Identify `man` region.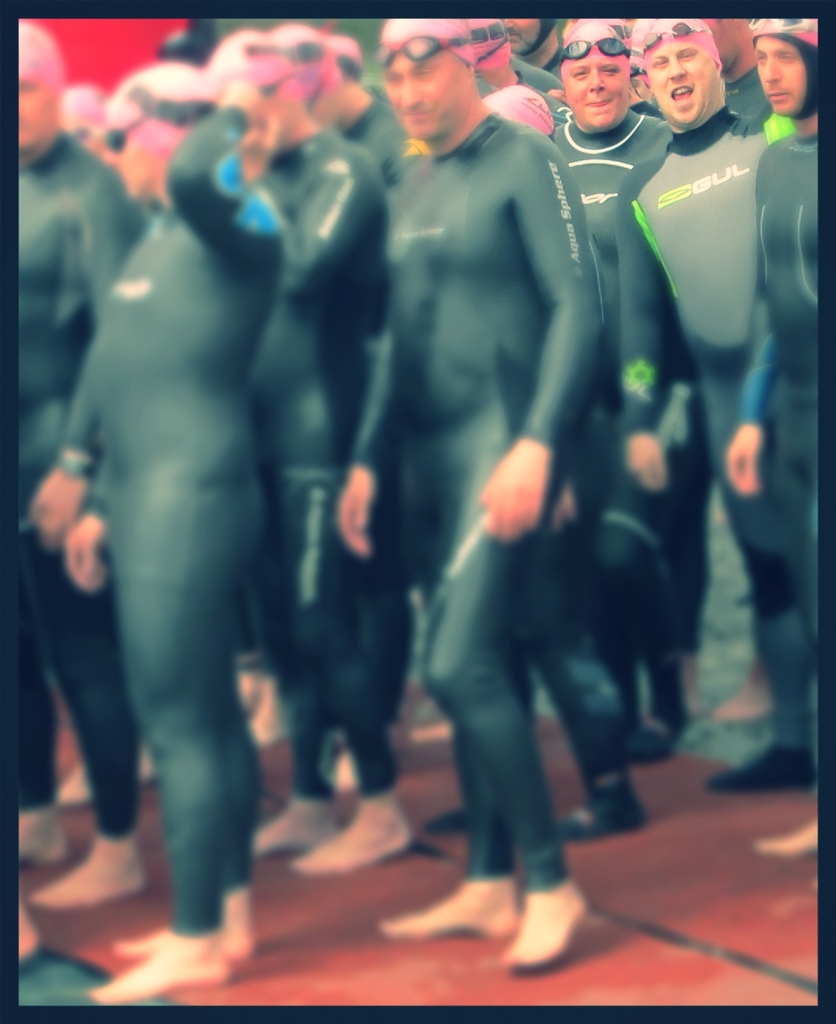
Region: [left=532, top=11, right=680, bottom=760].
